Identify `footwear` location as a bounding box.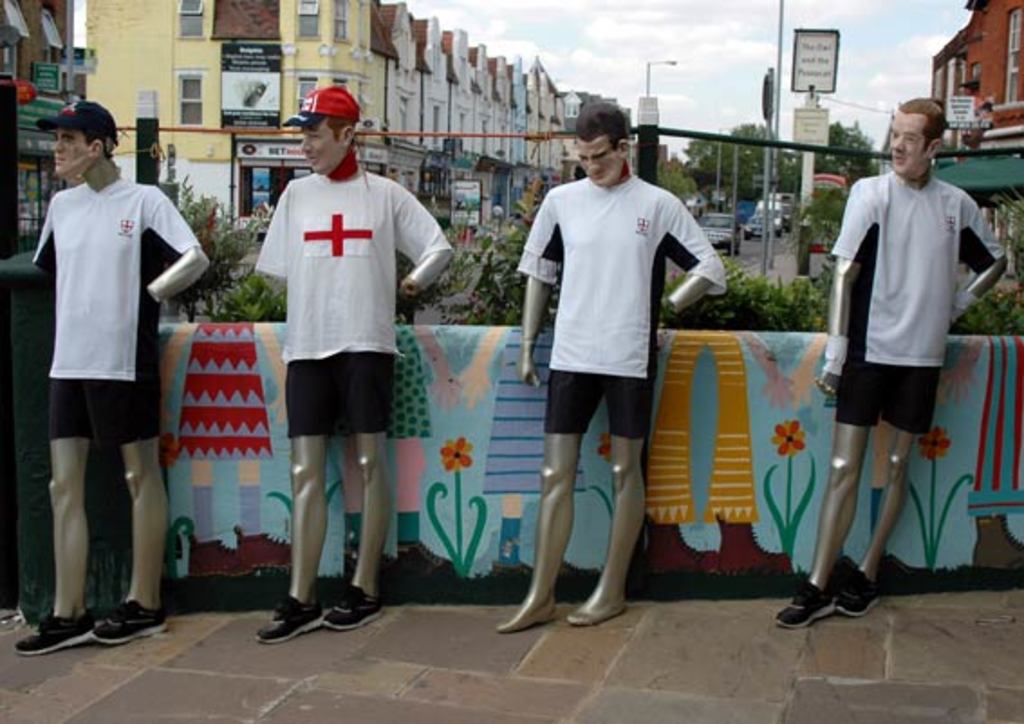
260/594/354/645.
